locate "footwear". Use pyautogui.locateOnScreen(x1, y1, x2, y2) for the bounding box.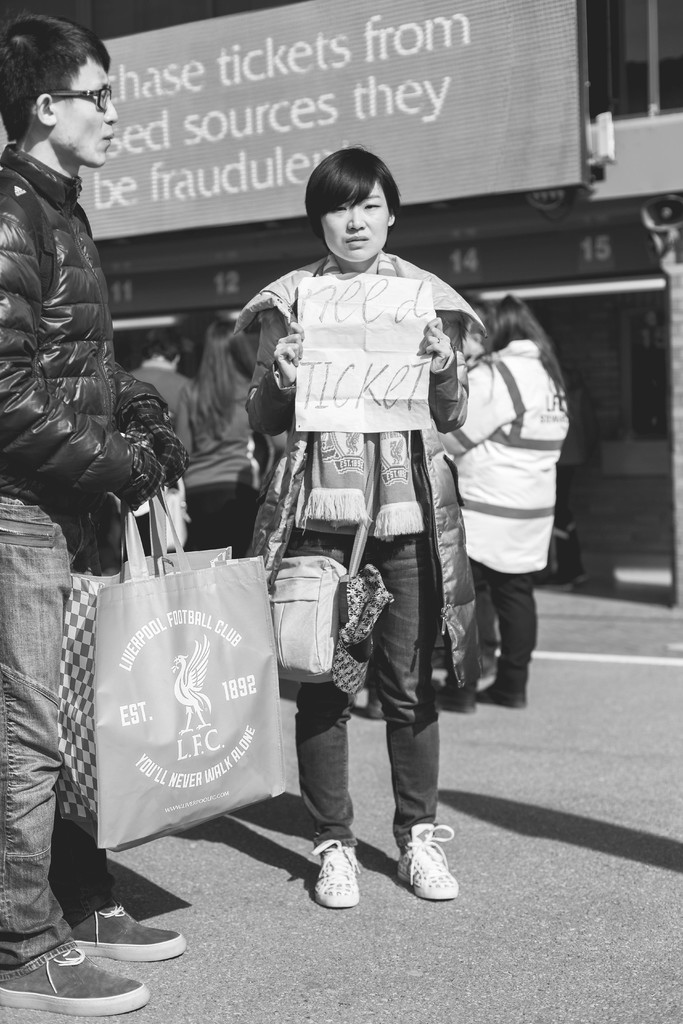
pyautogui.locateOnScreen(400, 823, 454, 902).
